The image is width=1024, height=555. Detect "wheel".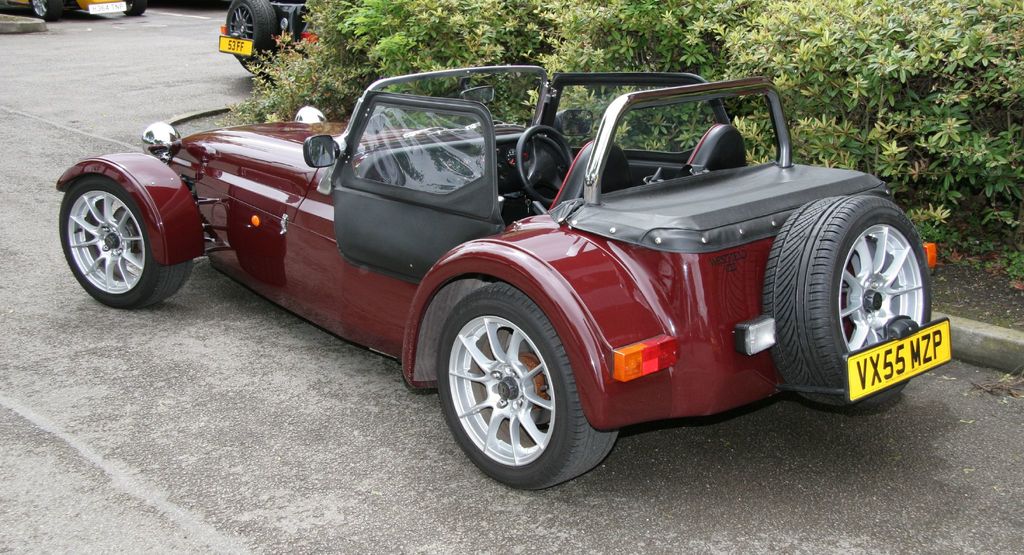
Detection: bbox(122, 0, 147, 16).
